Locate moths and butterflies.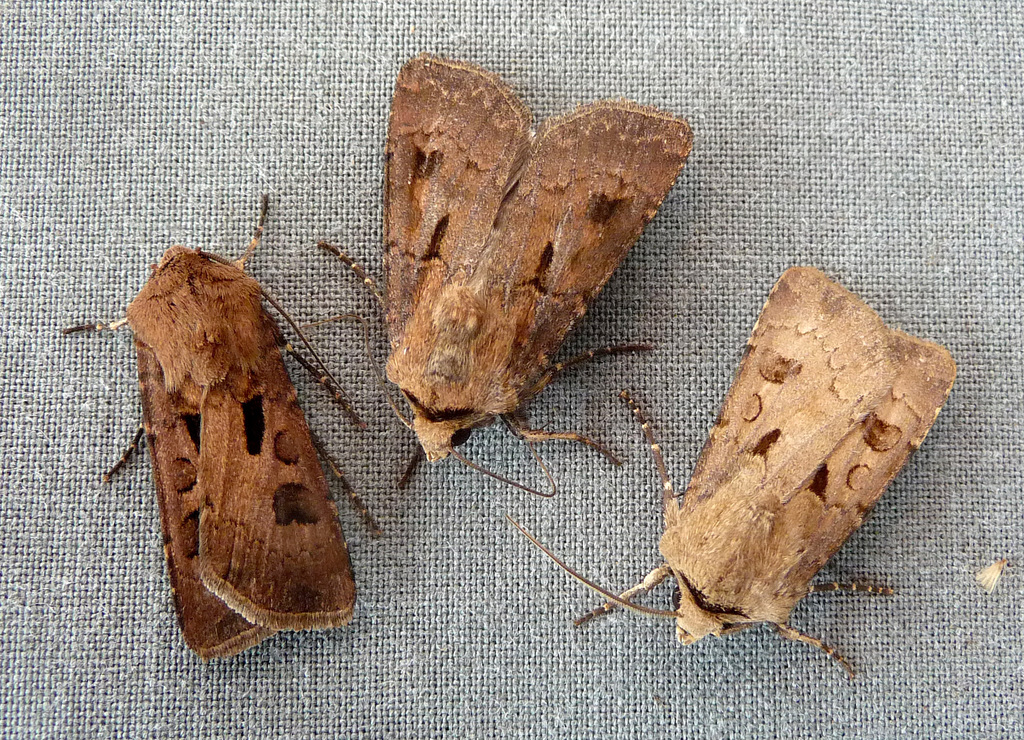
Bounding box: region(316, 47, 697, 491).
